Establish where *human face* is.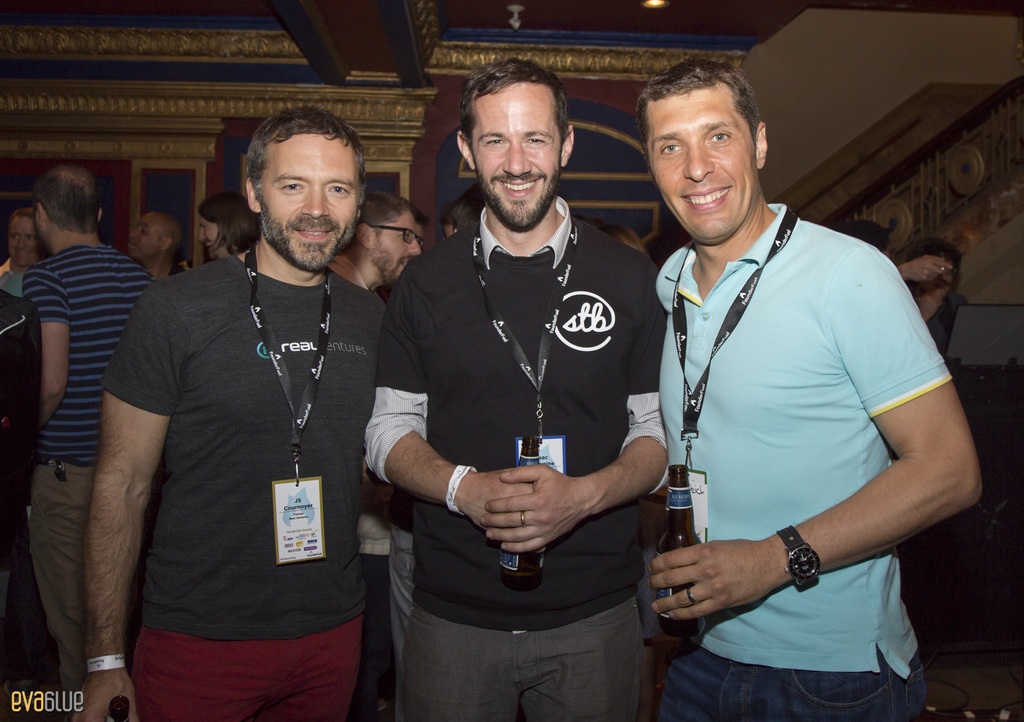
Established at box(634, 75, 746, 223).
